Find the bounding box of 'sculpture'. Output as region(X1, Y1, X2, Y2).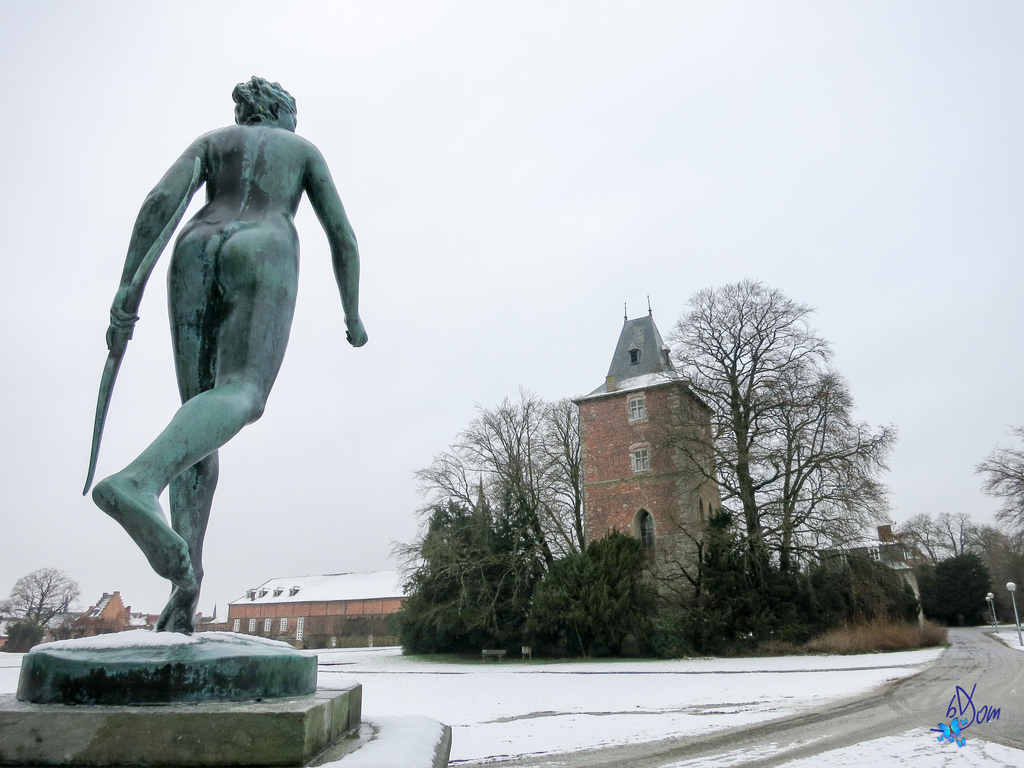
region(76, 60, 369, 667).
